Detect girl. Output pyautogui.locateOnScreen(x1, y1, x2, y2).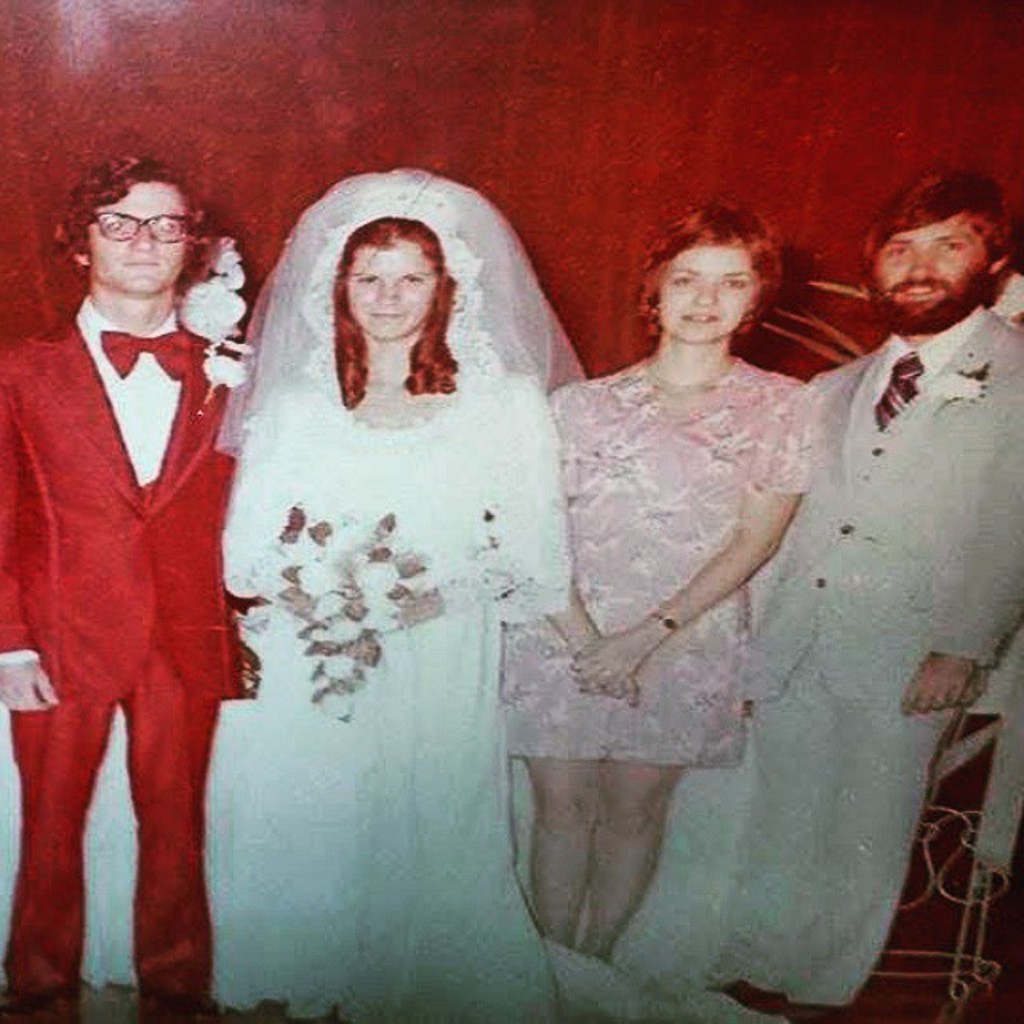
pyautogui.locateOnScreen(491, 197, 830, 966).
